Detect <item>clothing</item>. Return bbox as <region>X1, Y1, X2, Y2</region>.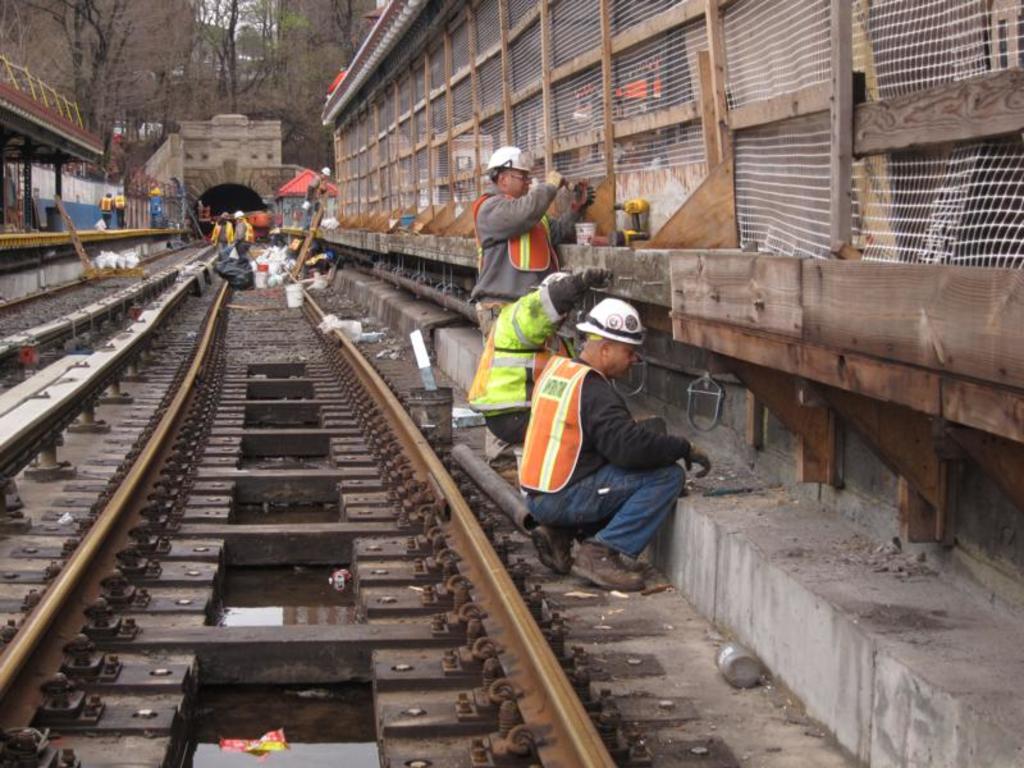
<region>457, 268, 602, 445</region>.
